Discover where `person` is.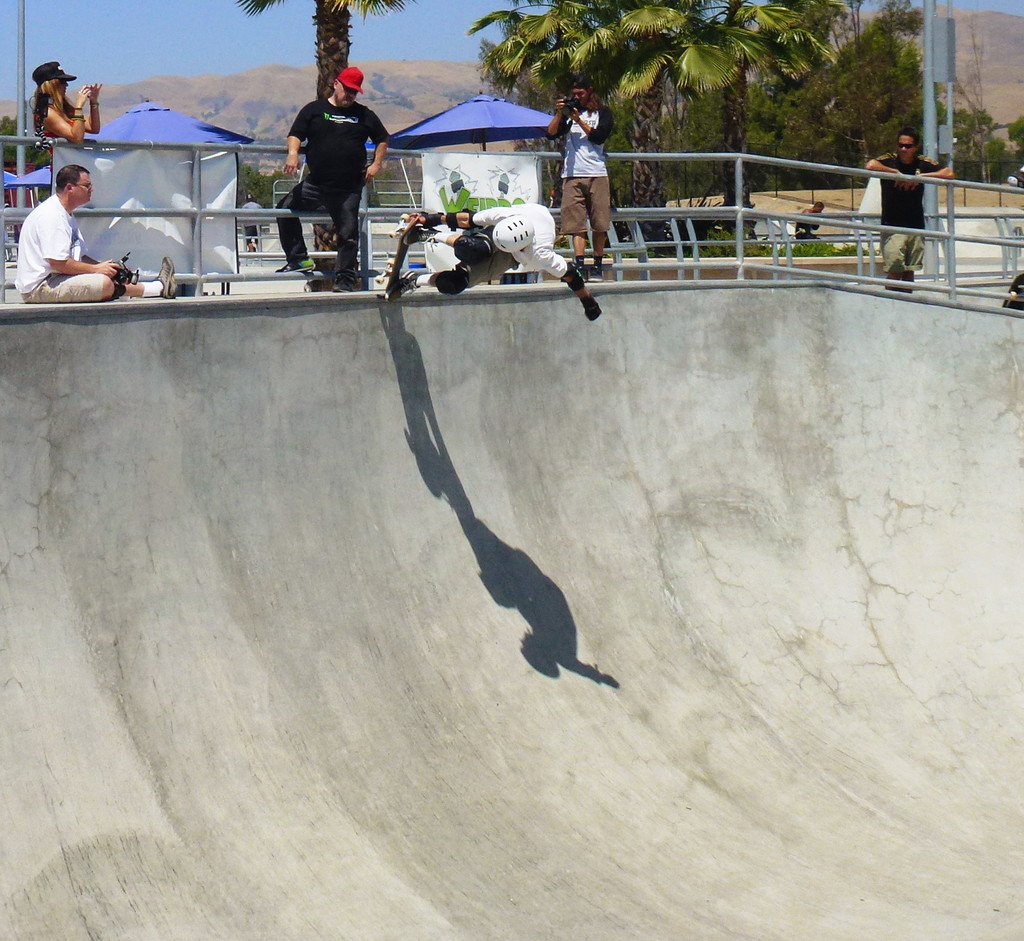
Discovered at box(795, 200, 824, 241).
